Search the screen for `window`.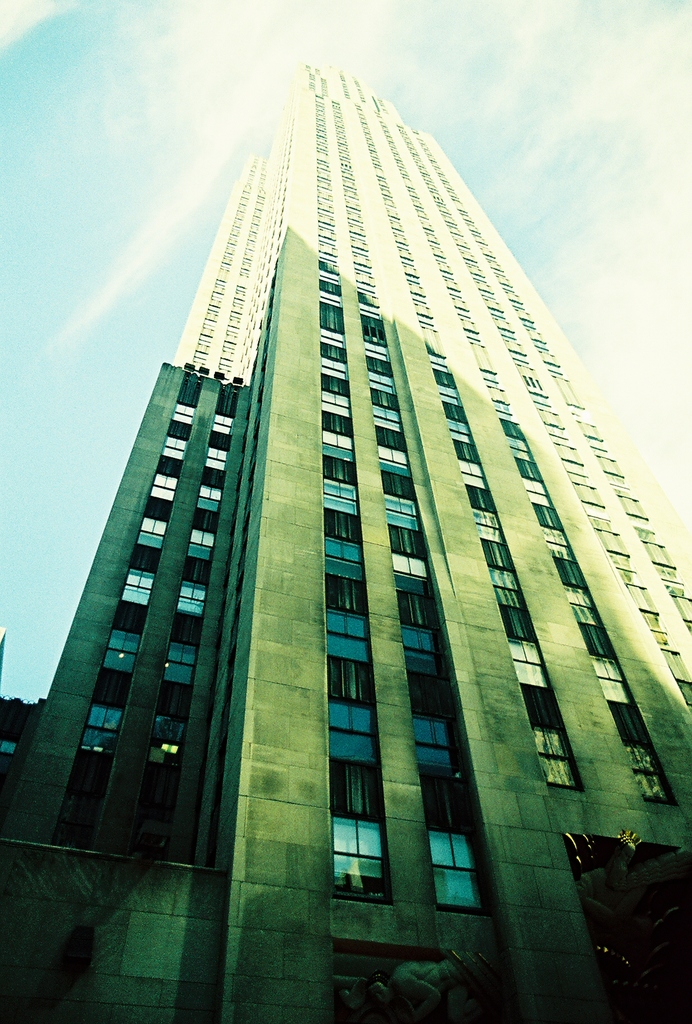
Found at <region>180, 582, 203, 617</region>.
